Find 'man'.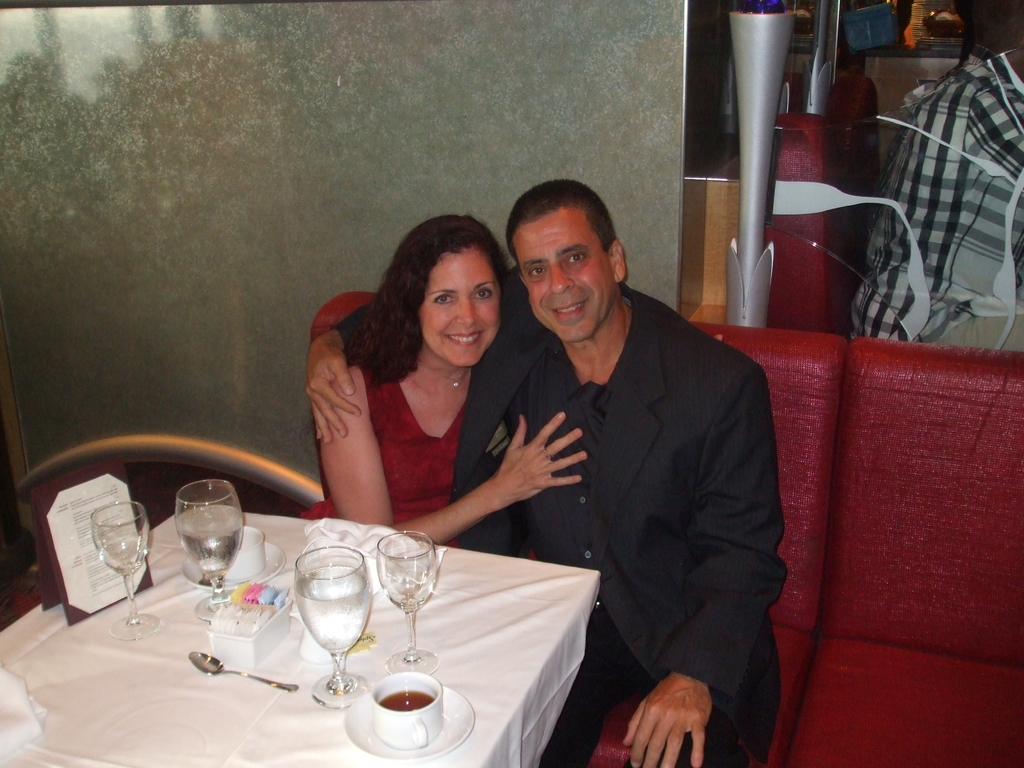
crop(847, 49, 1023, 348).
